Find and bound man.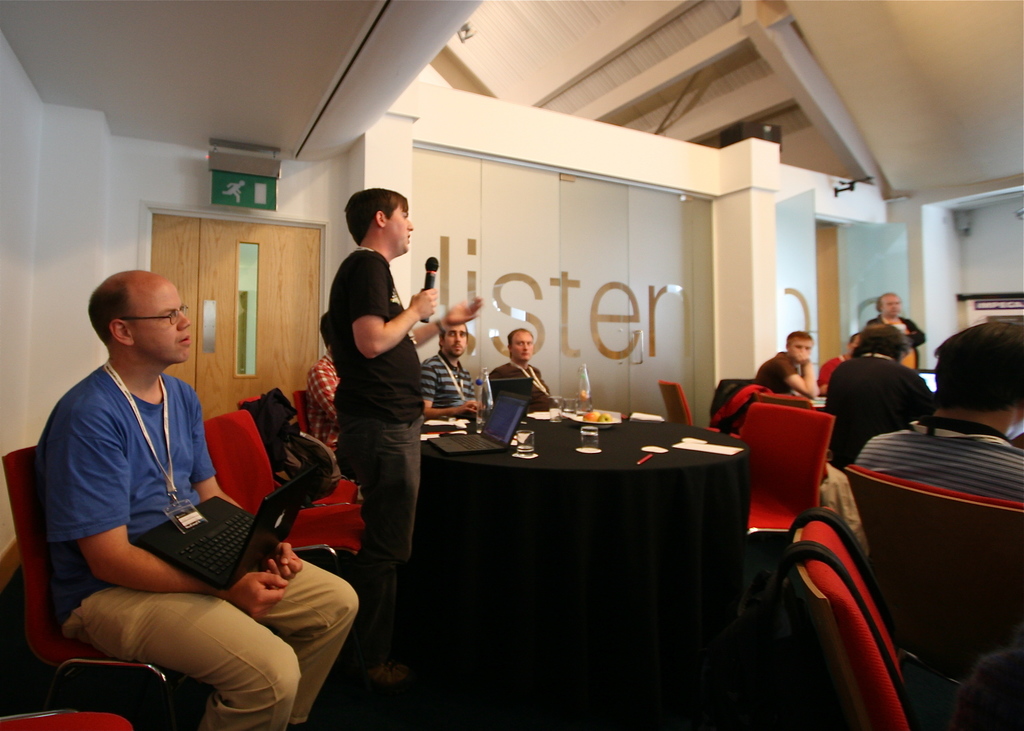
Bound: select_region(414, 317, 479, 419).
